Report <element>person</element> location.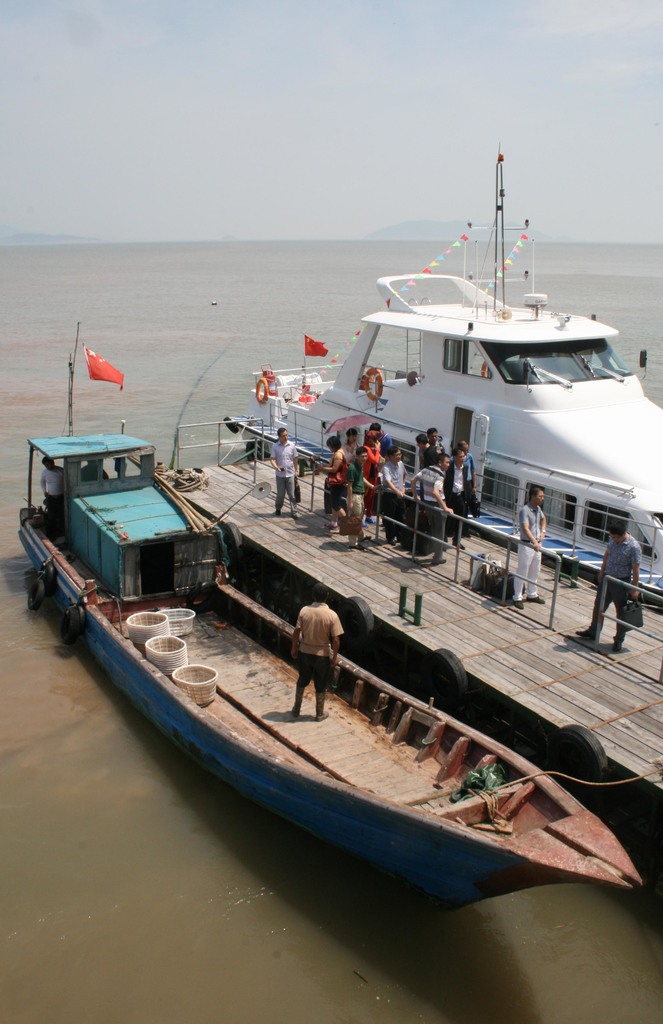
Report: box=[382, 435, 423, 543].
